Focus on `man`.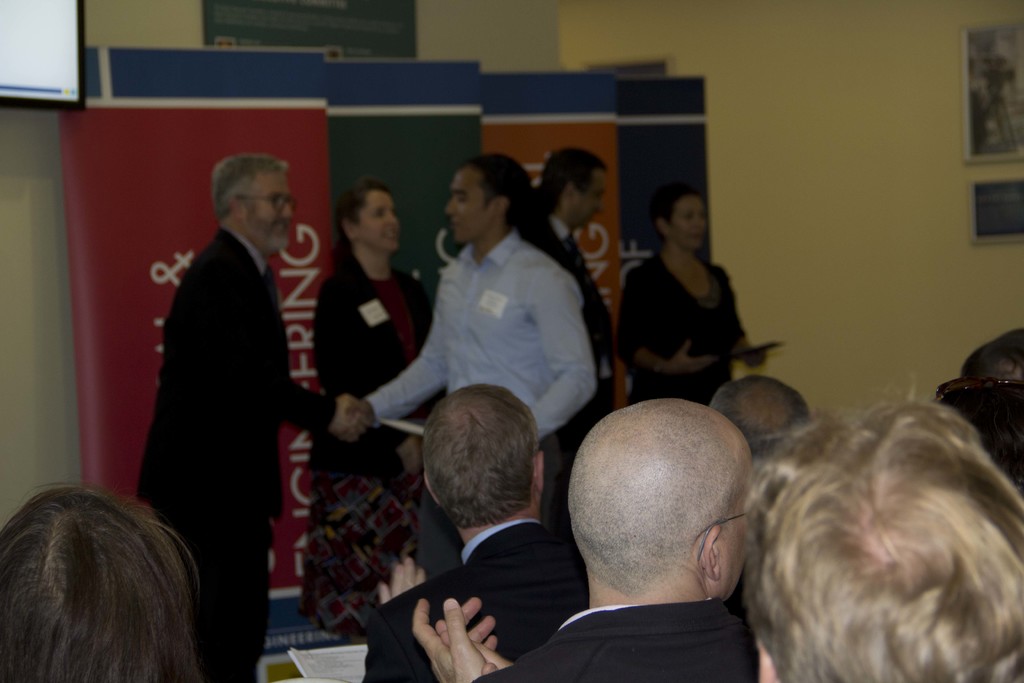
Focused at (left=372, top=152, right=600, bottom=565).
